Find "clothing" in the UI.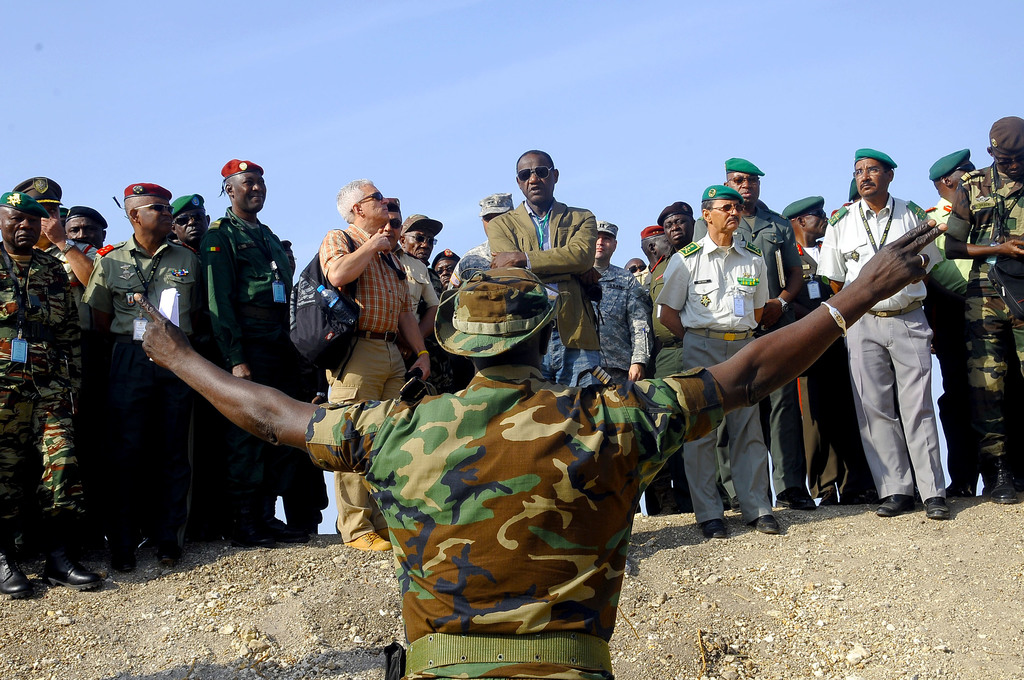
UI element at 441:233:495:307.
